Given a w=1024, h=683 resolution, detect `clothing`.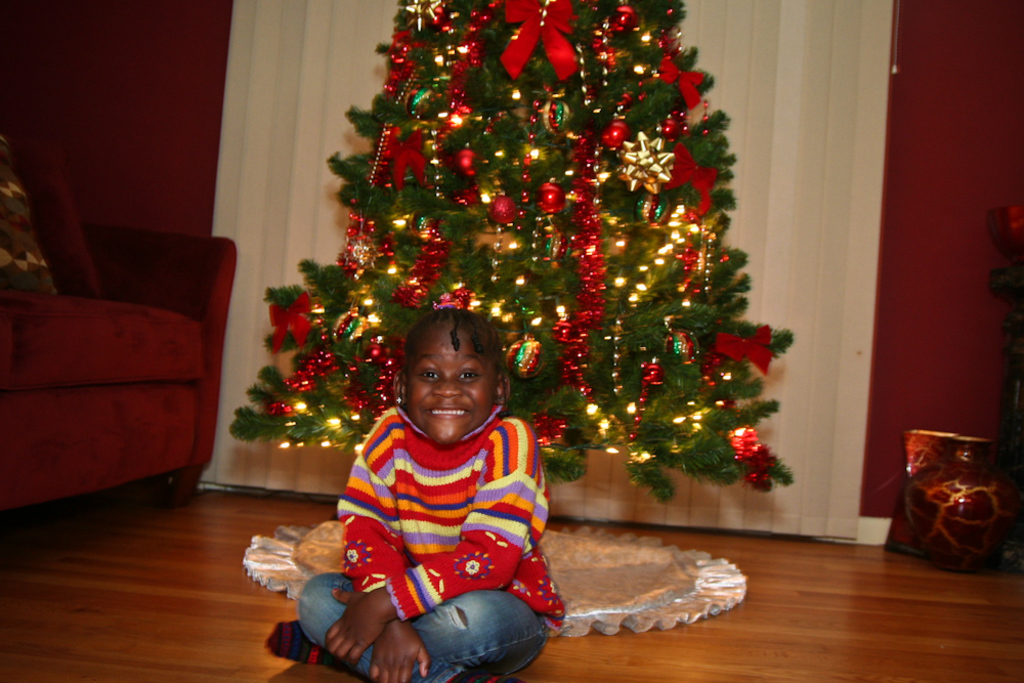
l=317, t=386, r=553, b=649.
